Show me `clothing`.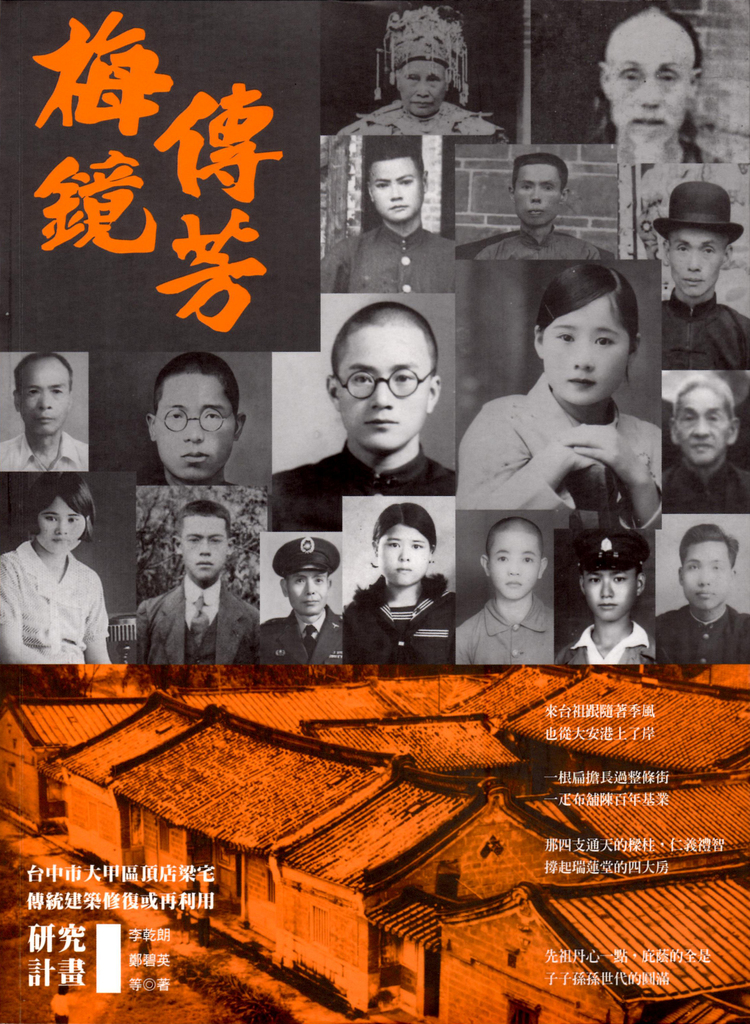
`clothing` is here: detection(345, 573, 462, 669).
